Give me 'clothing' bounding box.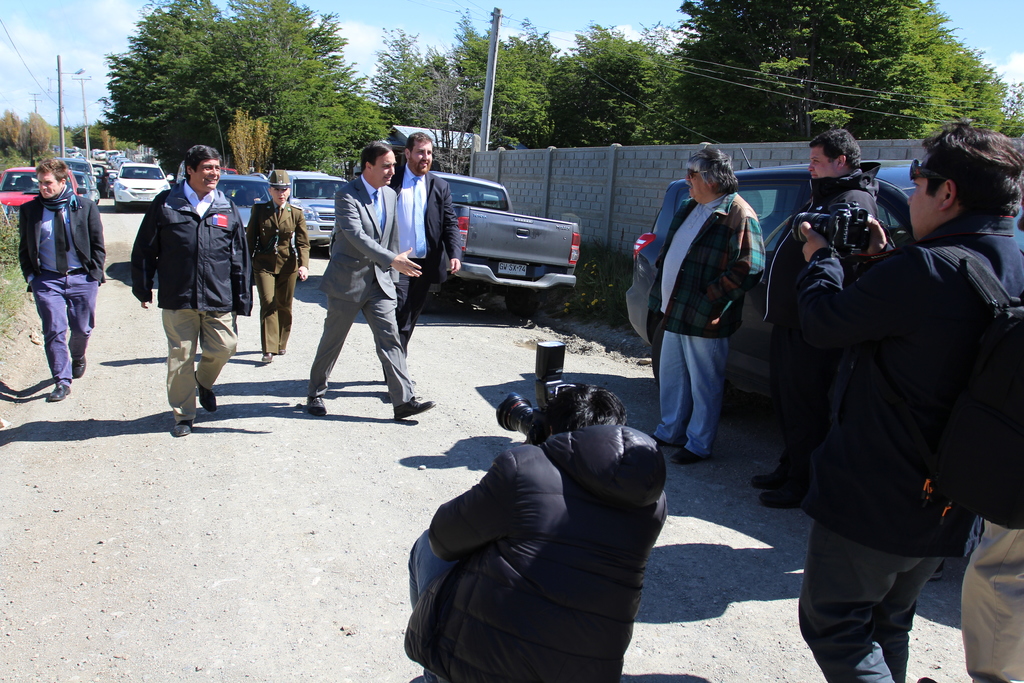
detection(382, 164, 467, 363).
